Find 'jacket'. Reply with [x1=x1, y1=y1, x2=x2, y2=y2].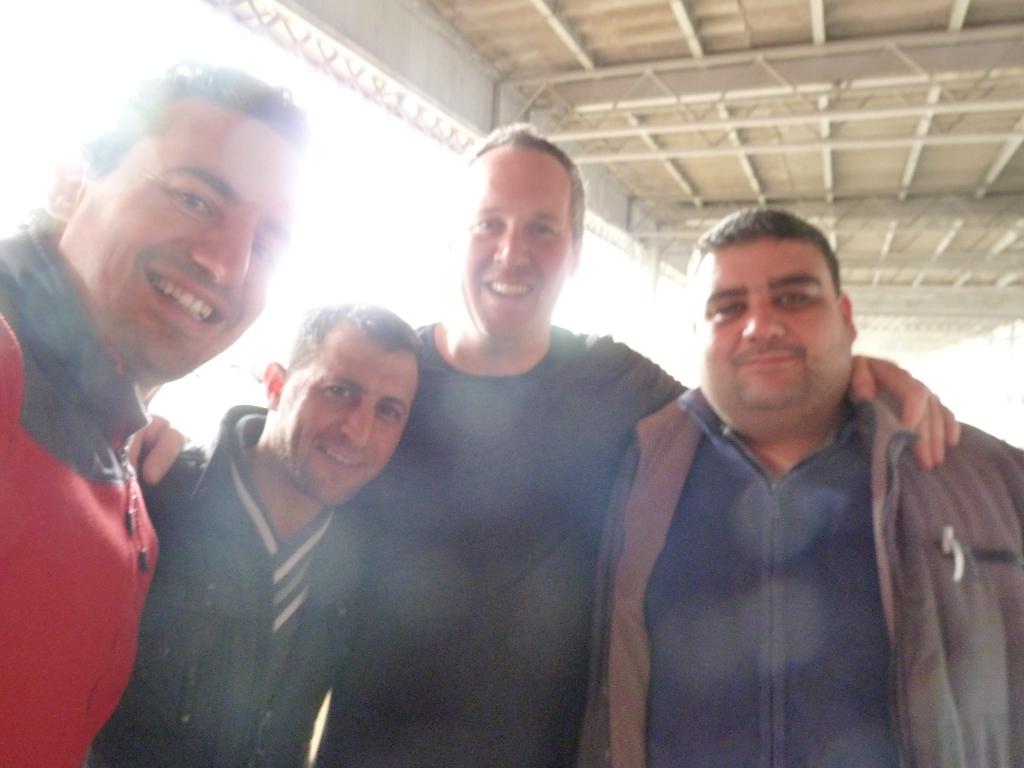
[x1=574, y1=297, x2=1018, y2=767].
